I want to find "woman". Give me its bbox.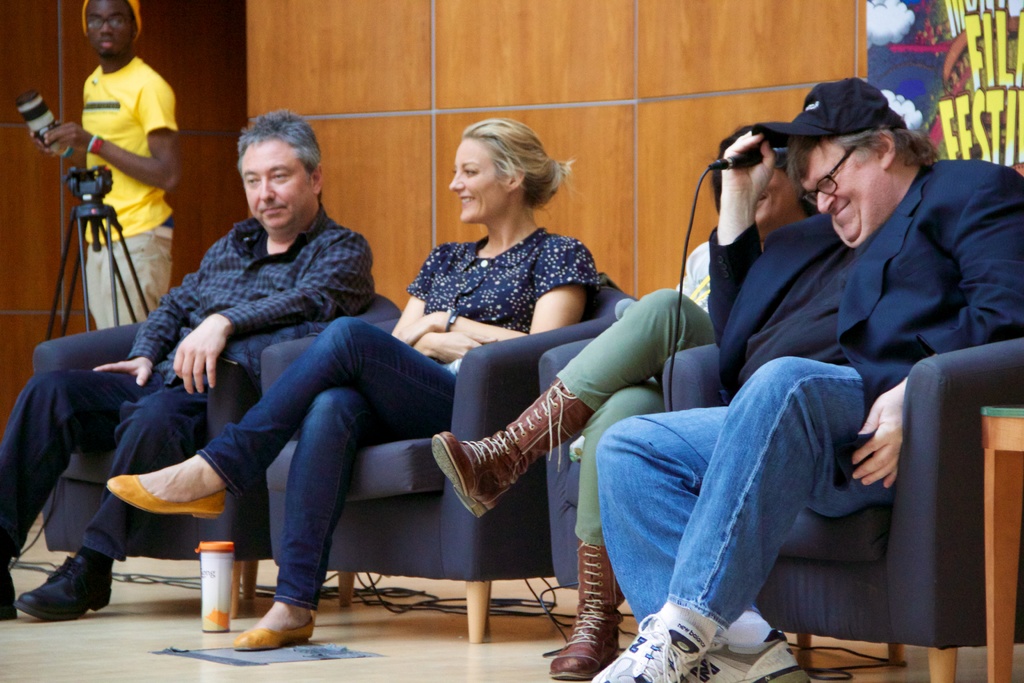
110,120,596,646.
